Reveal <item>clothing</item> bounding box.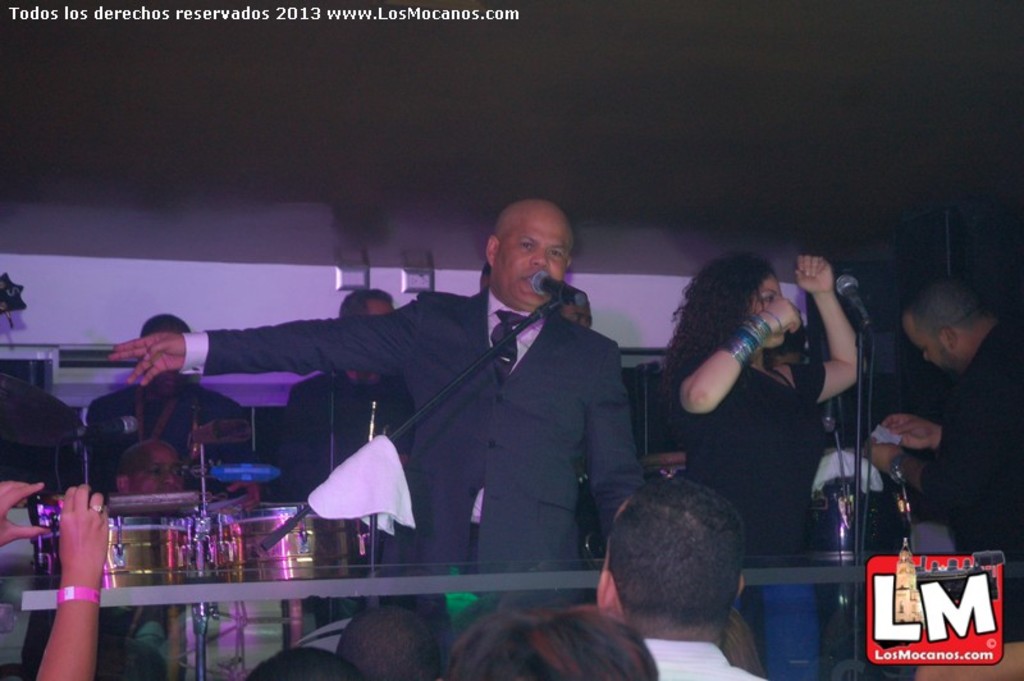
Revealed: crop(172, 279, 652, 666).
